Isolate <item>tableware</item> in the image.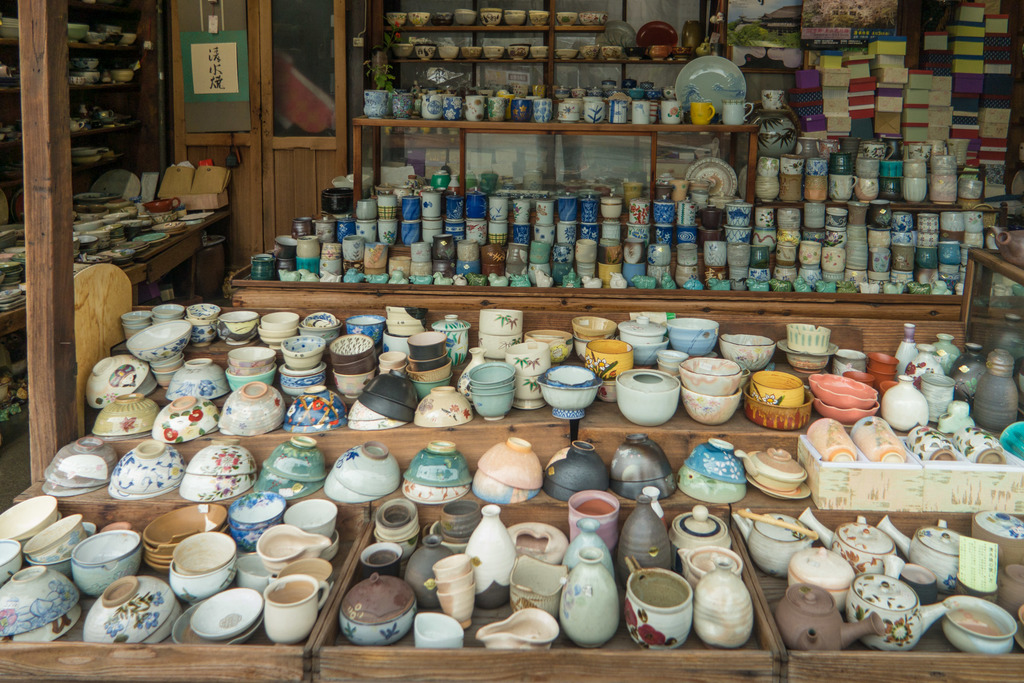
Isolated region: <region>374, 184, 397, 195</region>.
